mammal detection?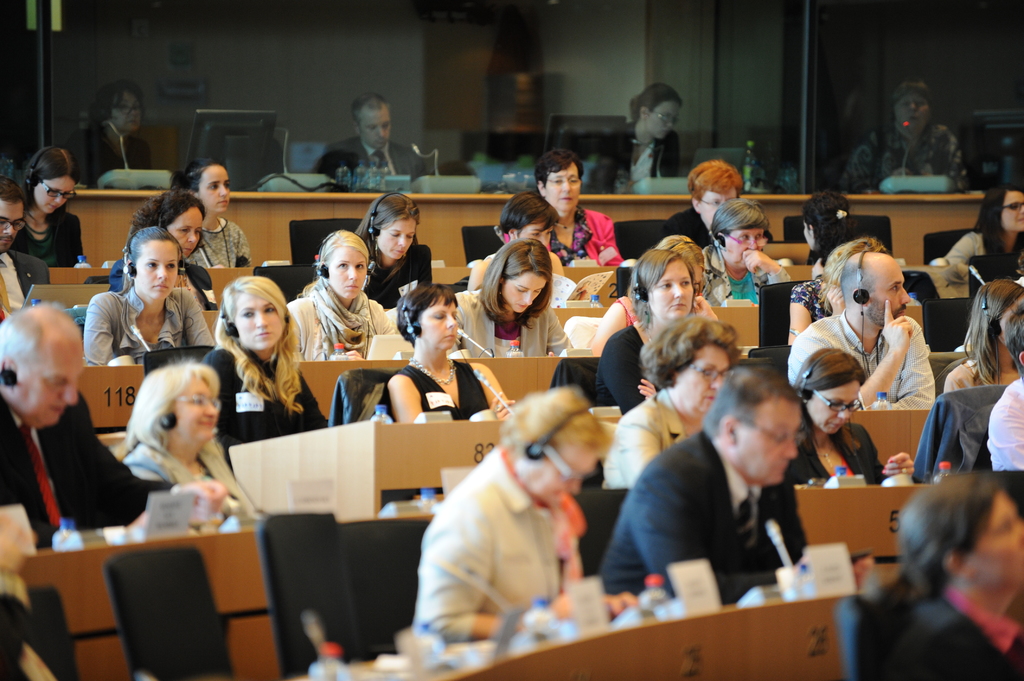
x1=73 y1=77 x2=152 y2=184
